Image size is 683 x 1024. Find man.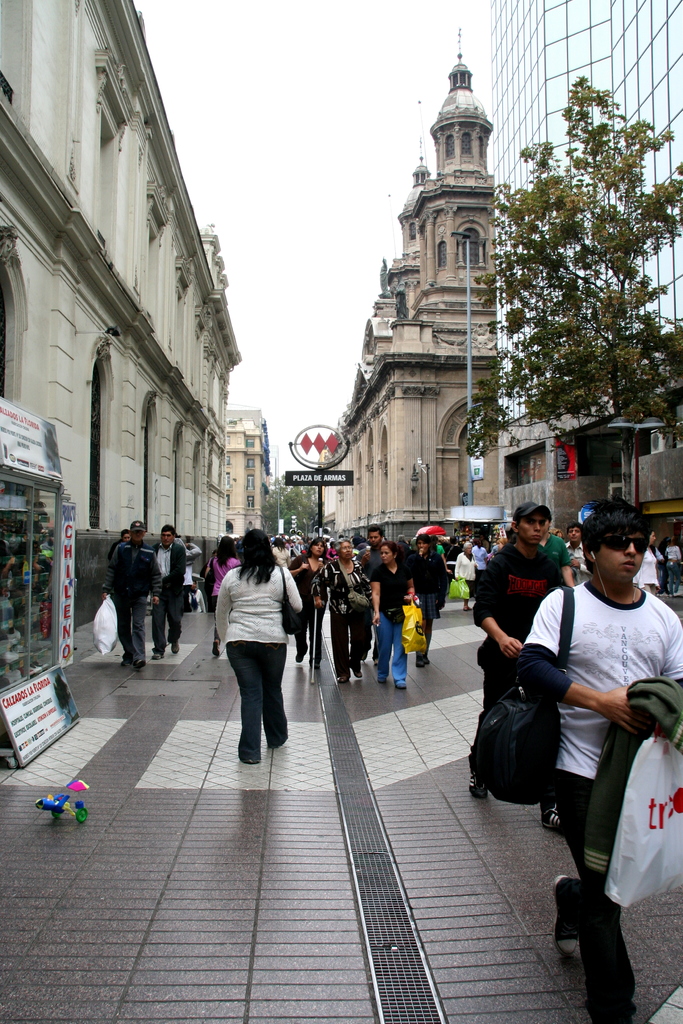
pyautogui.locateOnScreen(99, 516, 162, 667).
